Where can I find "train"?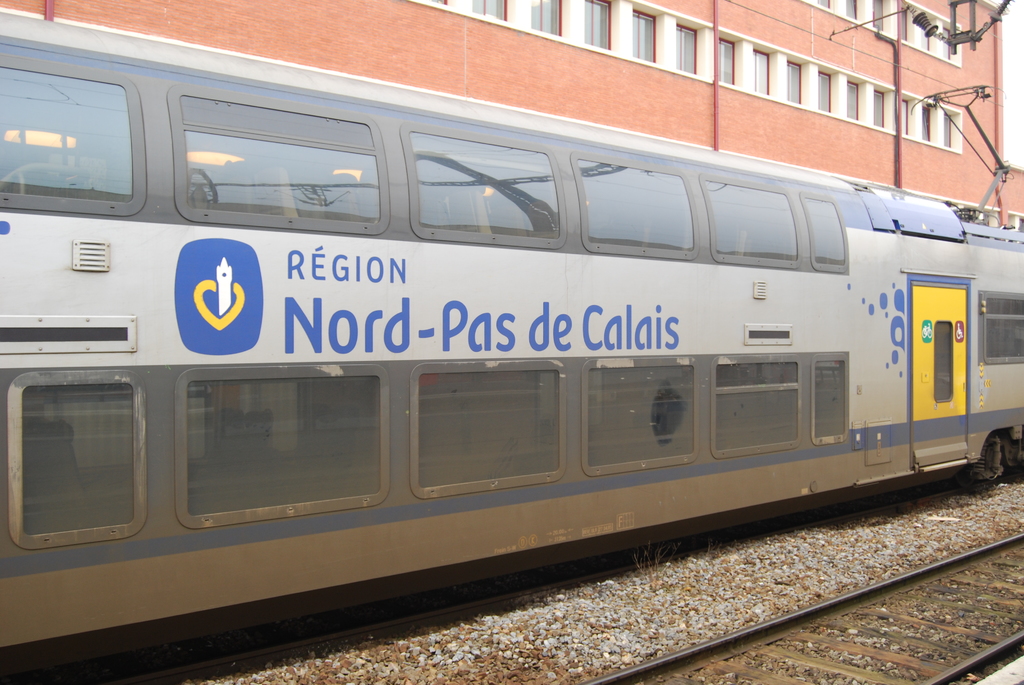
You can find it at box(0, 8, 1023, 656).
